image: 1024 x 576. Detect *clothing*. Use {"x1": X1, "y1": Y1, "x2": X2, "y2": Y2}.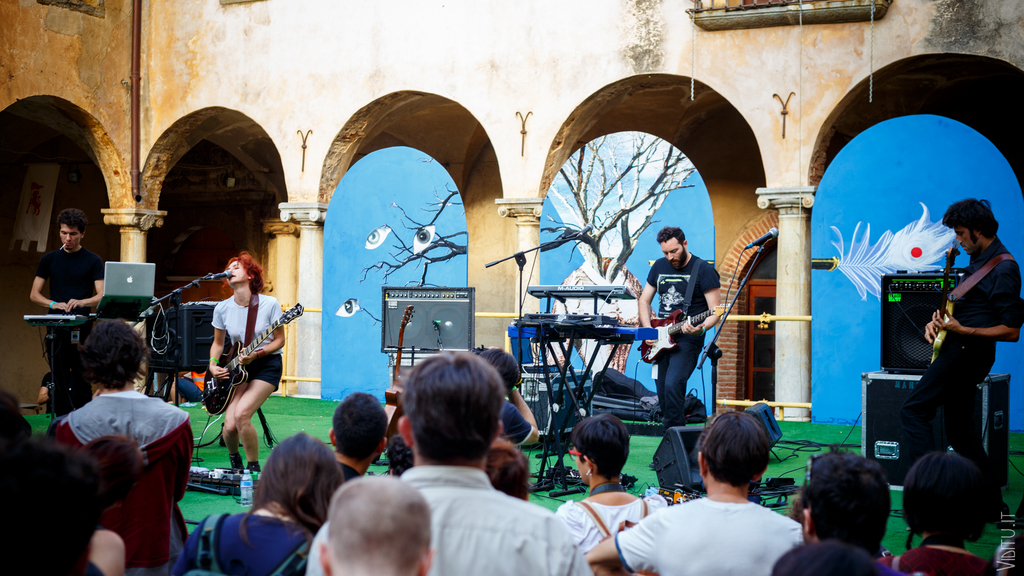
{"x1": 883, "y1": 540, "x2": 988, "y2": 575}.
